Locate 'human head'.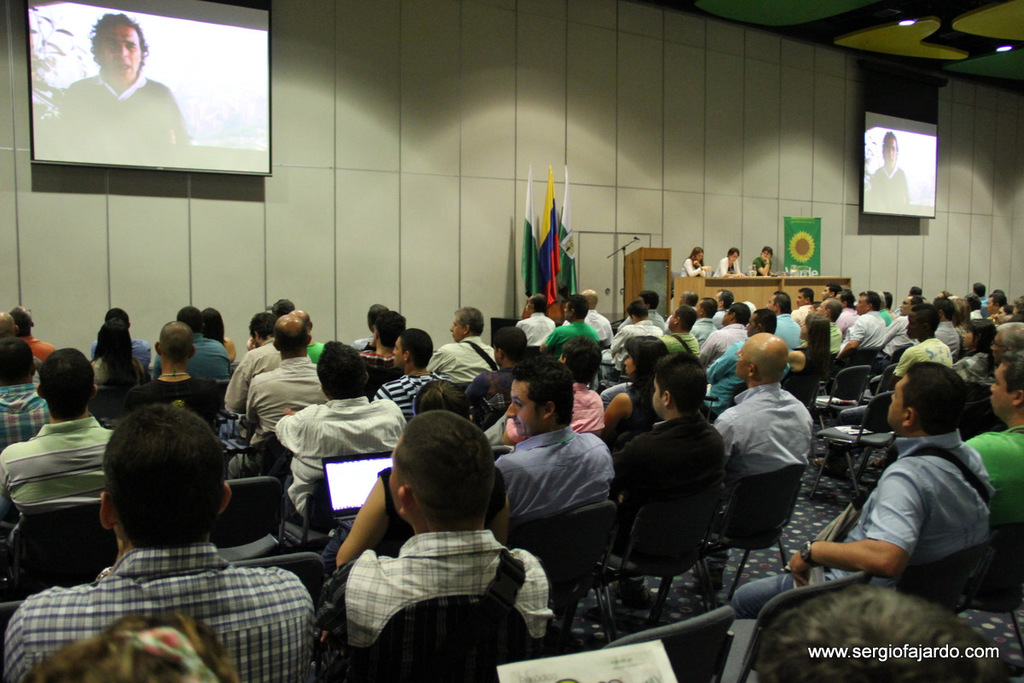
Bounding box: 317/340/374/396.
